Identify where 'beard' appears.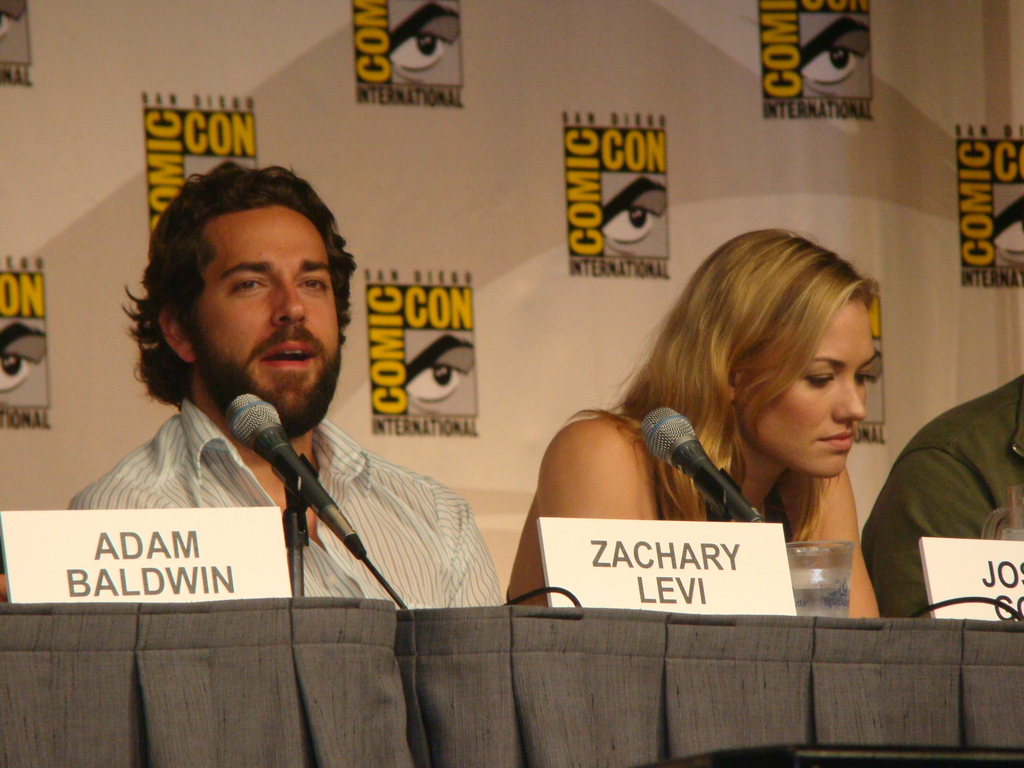
Appears at pyautogui.locateOnScreen(190, 330, 342, 440).
